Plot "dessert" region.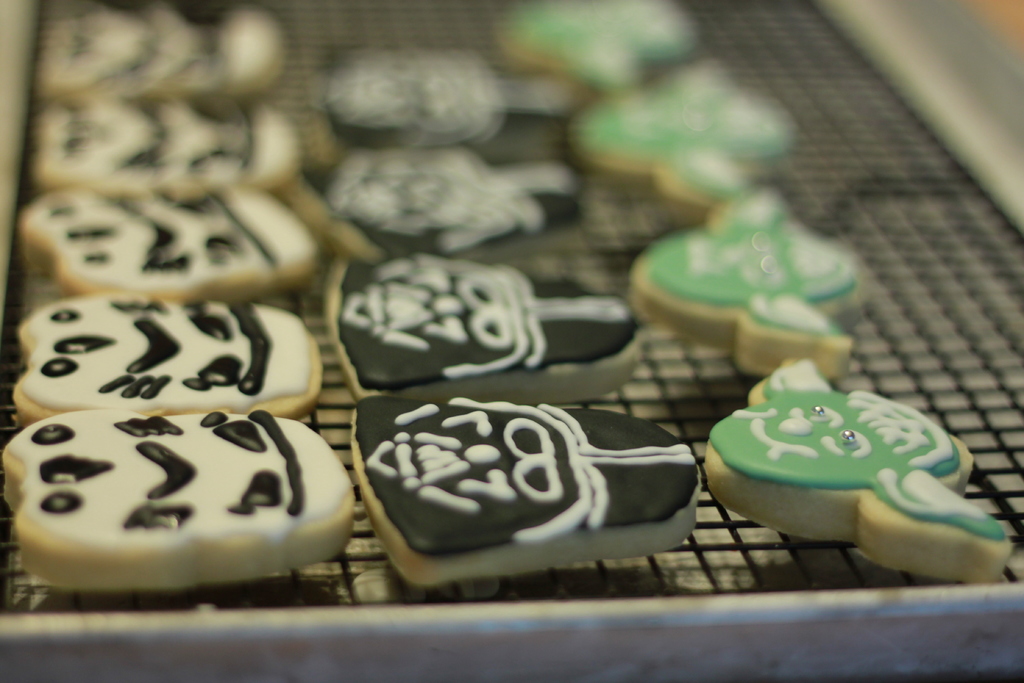
Plotted at (x1=3, y1=391, x2=351, y2=611).
